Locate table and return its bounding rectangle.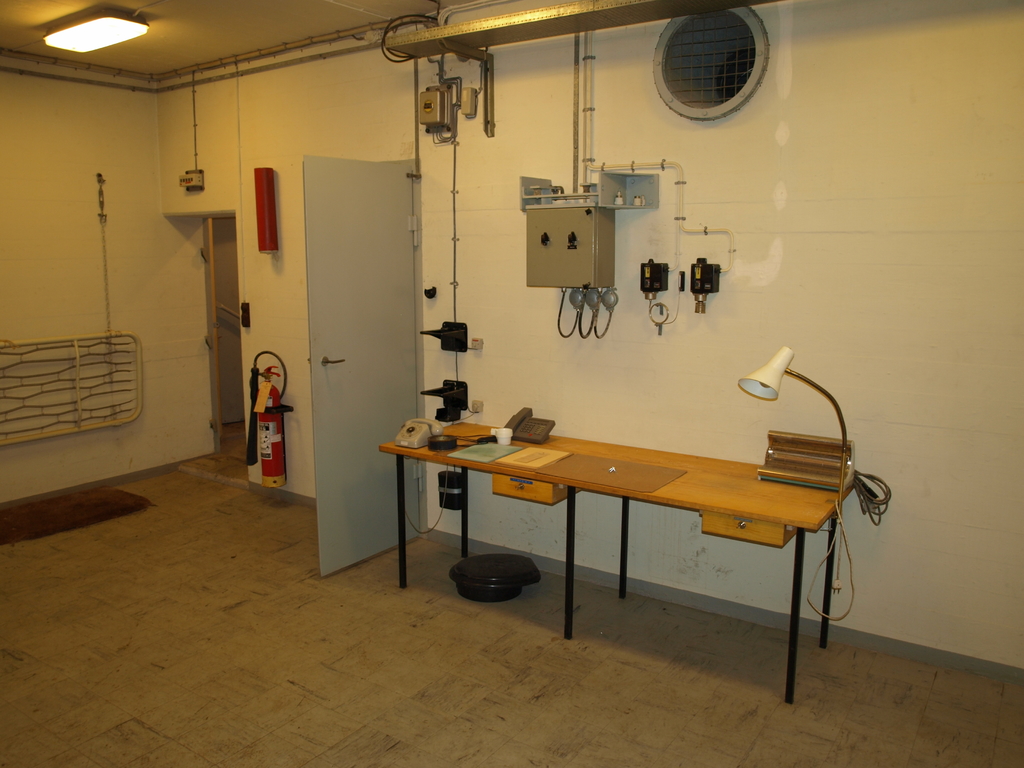
detection(365, 408, 880, 694).
